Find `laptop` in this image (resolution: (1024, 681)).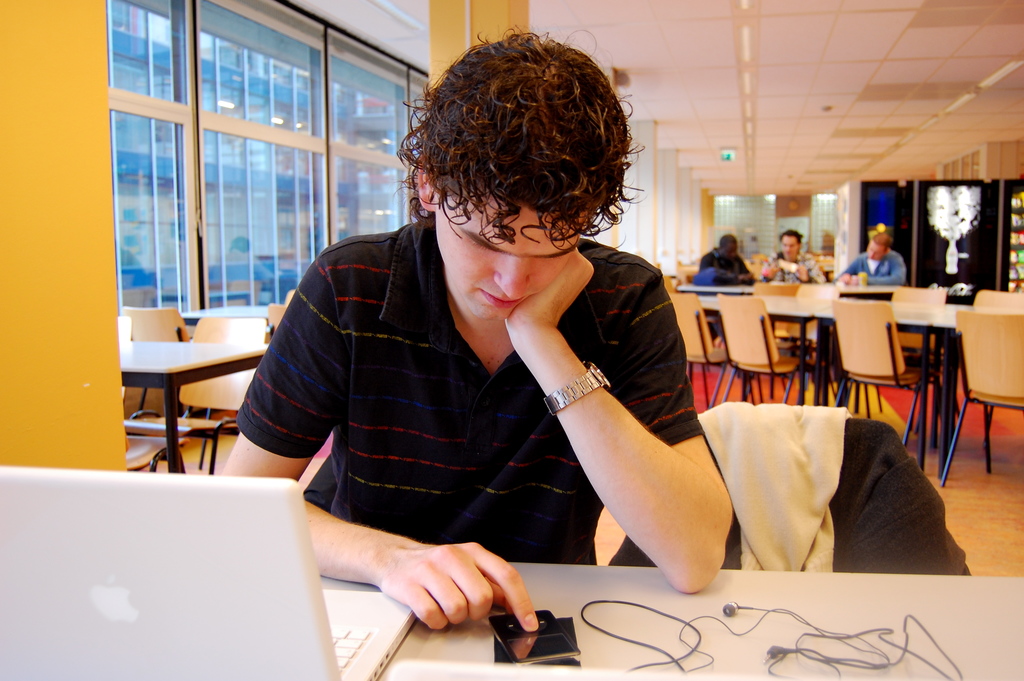
left=4, top=459, right=369, bottom=680.
